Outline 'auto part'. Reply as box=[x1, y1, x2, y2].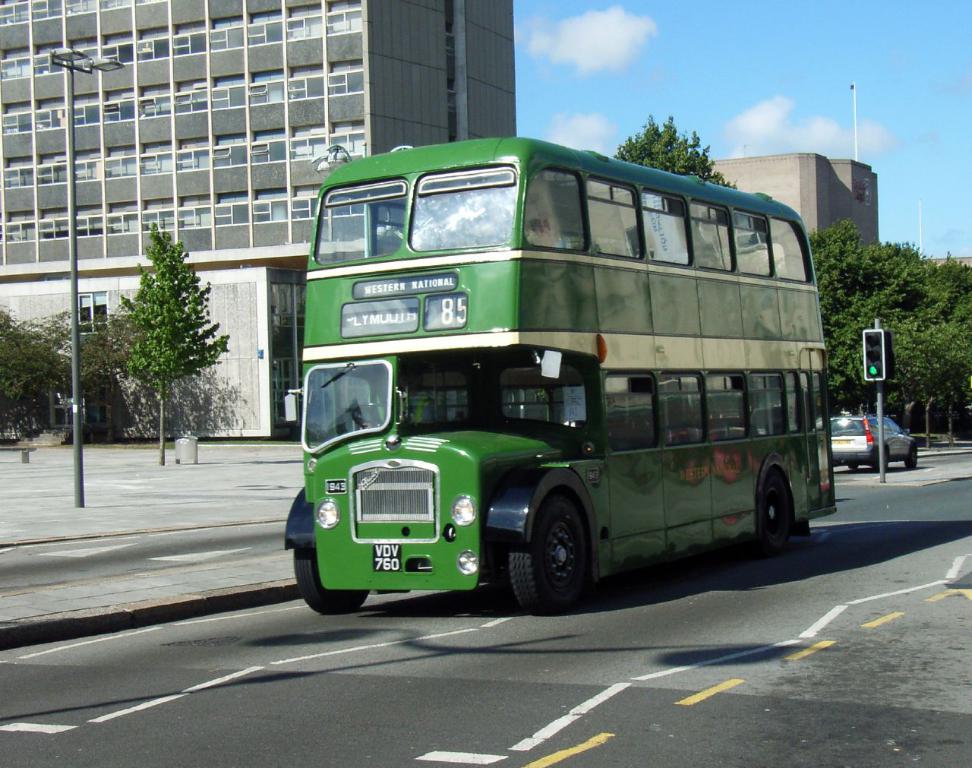
box=[322, 361, 352, 388].
